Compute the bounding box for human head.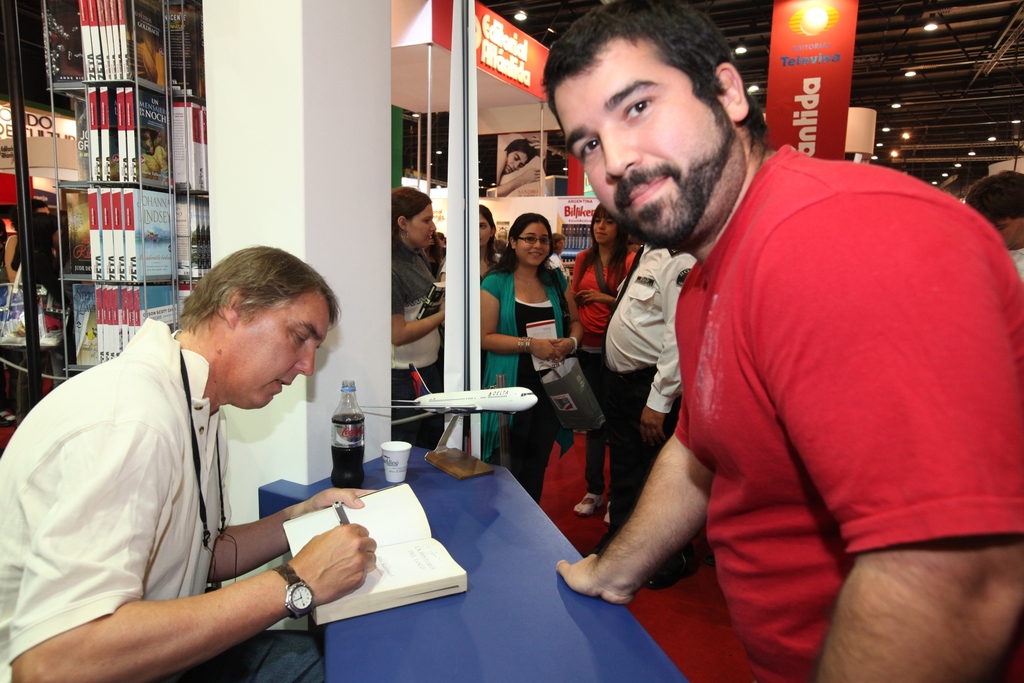
x1=508, y1=211, x2=552, y2=269.
